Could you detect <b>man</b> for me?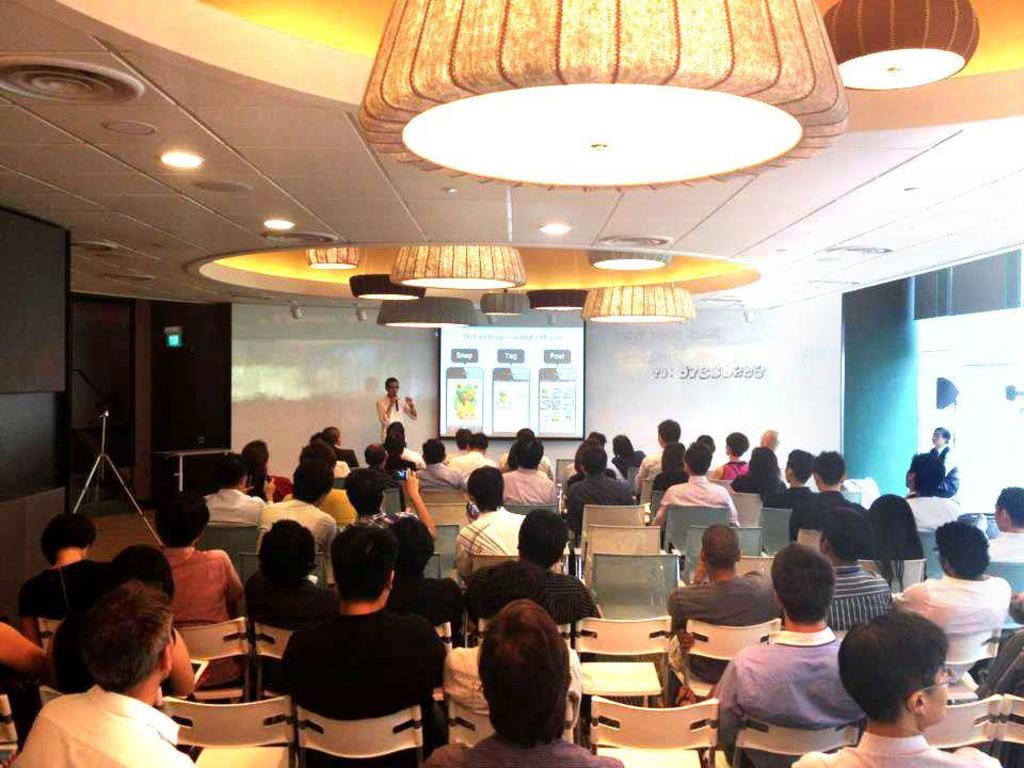
Detection result: [287,522,447,767].
